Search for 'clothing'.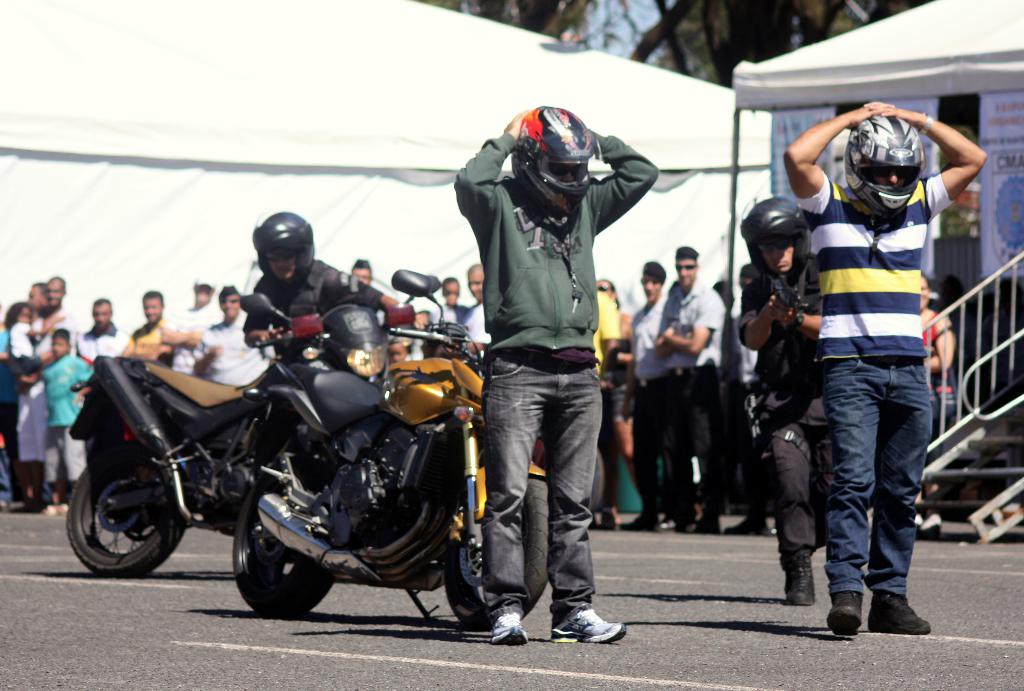
Found at select_region(81, 324, 127, 358).
